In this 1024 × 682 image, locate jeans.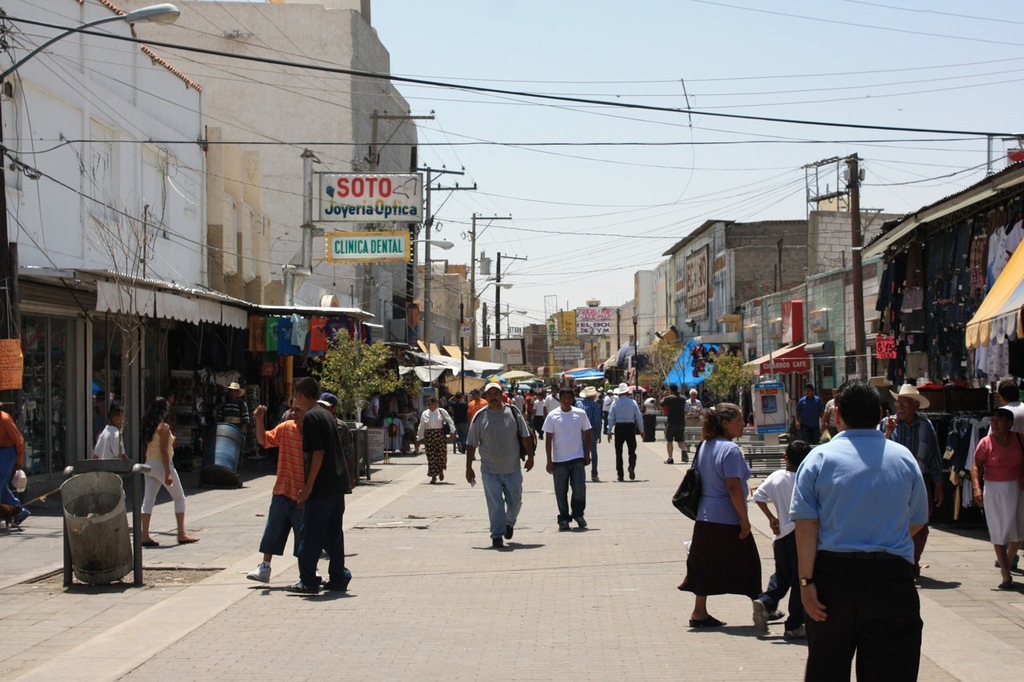
Bounding box: (left=292, top=488, right=355, bottom=596).
